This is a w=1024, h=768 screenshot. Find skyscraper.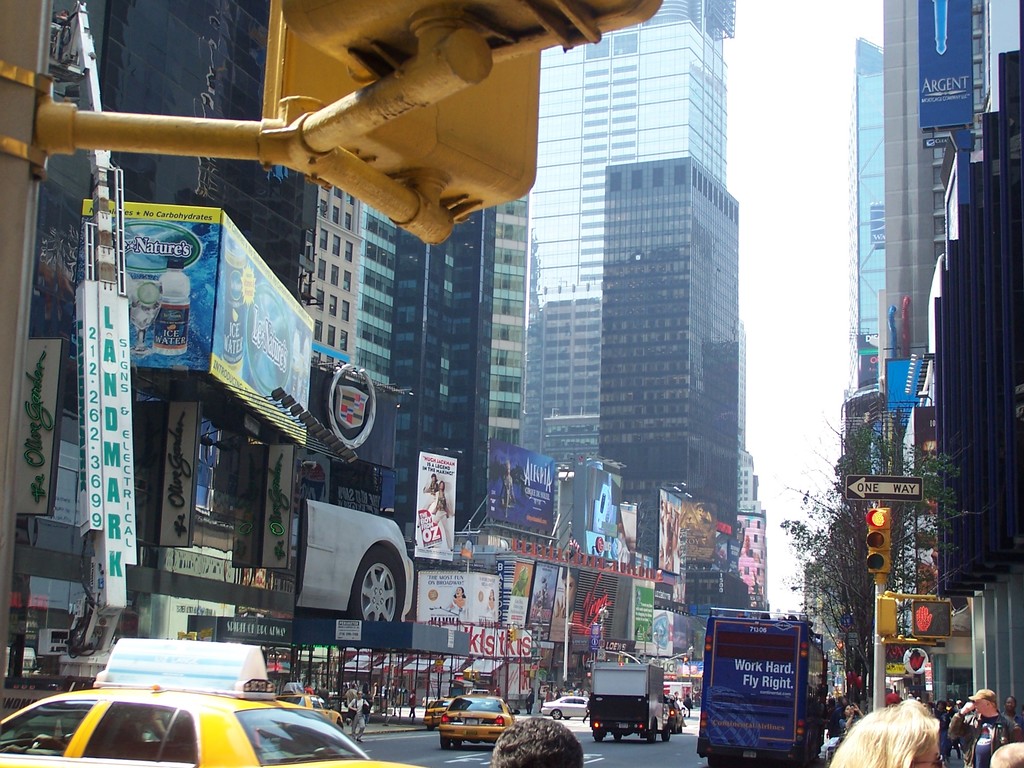
Bounding box: (left=531, top=0, right=735, bottom=481).
